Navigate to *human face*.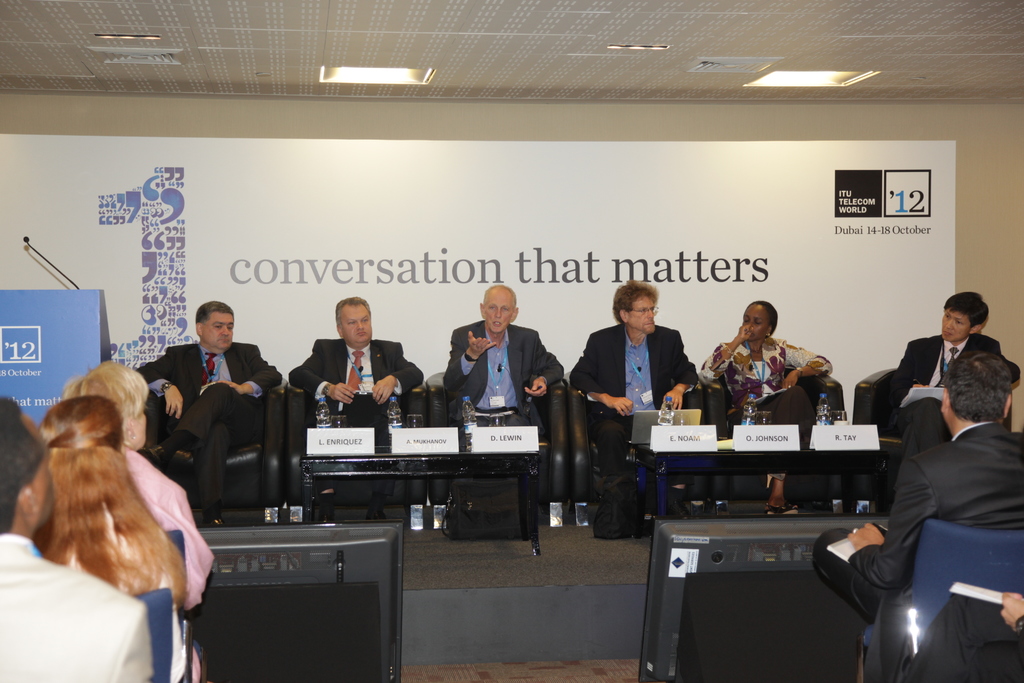
Navigation target: 482:288:508:329.
